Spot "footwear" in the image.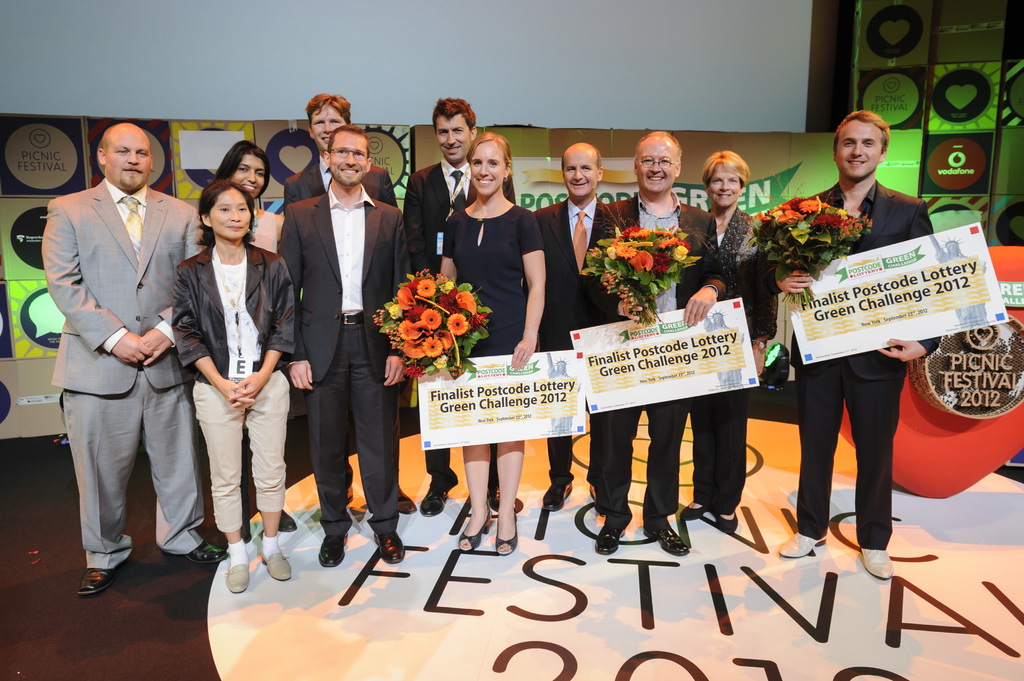
"footwear" found at select_region(259, 545, 292, 579).
